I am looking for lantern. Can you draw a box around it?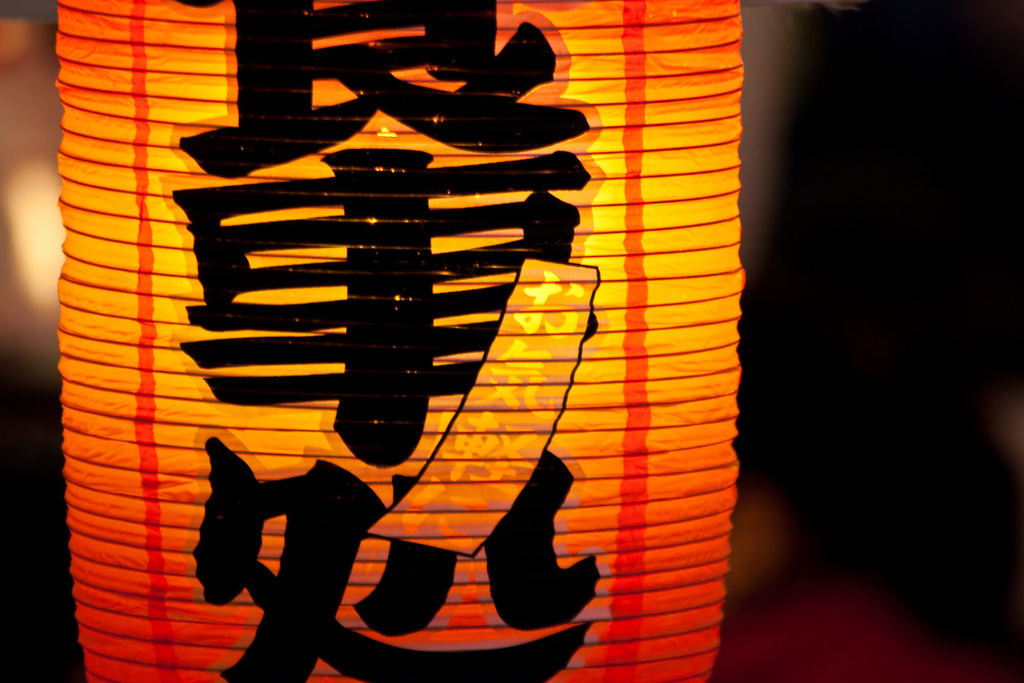
Sure, the bounding box is 54, 0, 740, 682.
